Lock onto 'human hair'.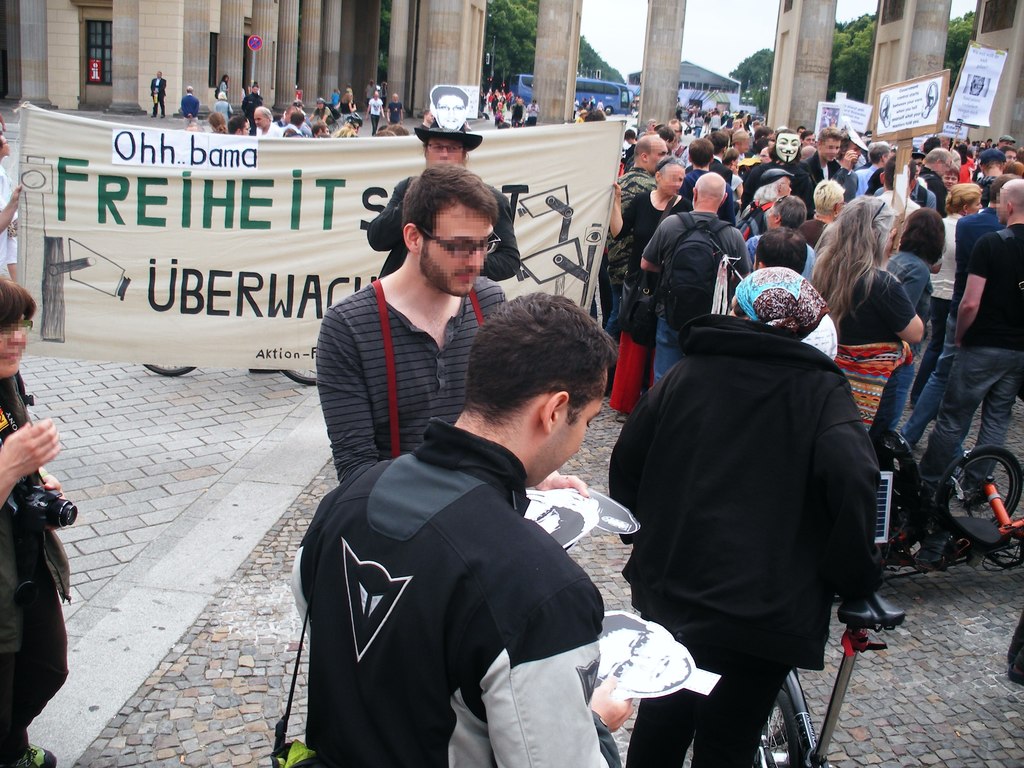
Locked: [left=987, top=172, right=1020, bottom=204].
